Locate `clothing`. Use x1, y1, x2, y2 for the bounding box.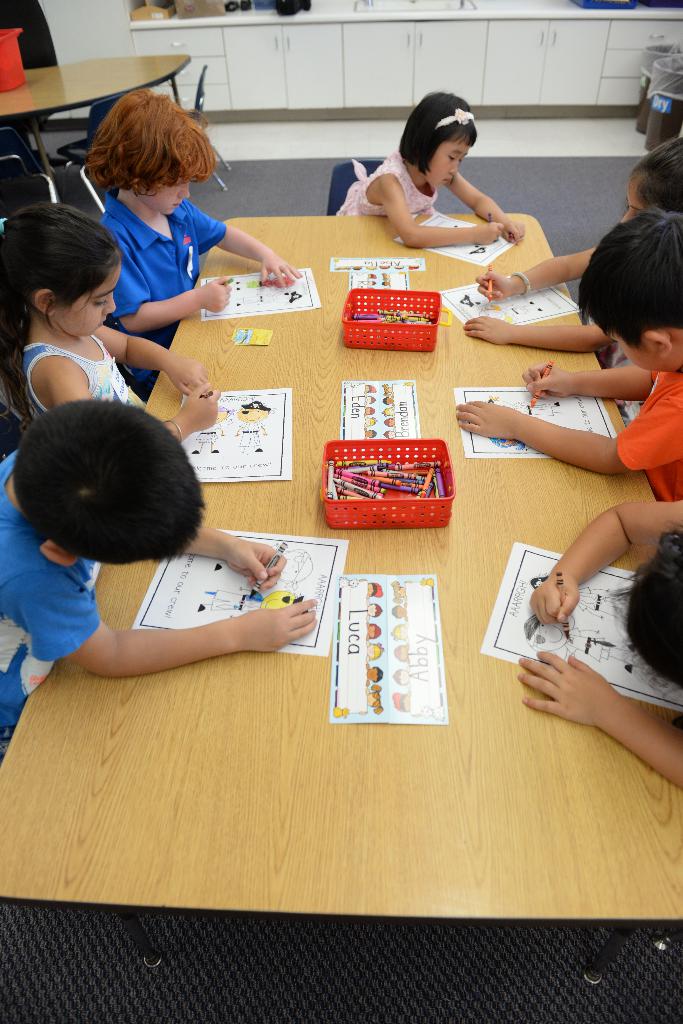
0, 449, 99, 742.
